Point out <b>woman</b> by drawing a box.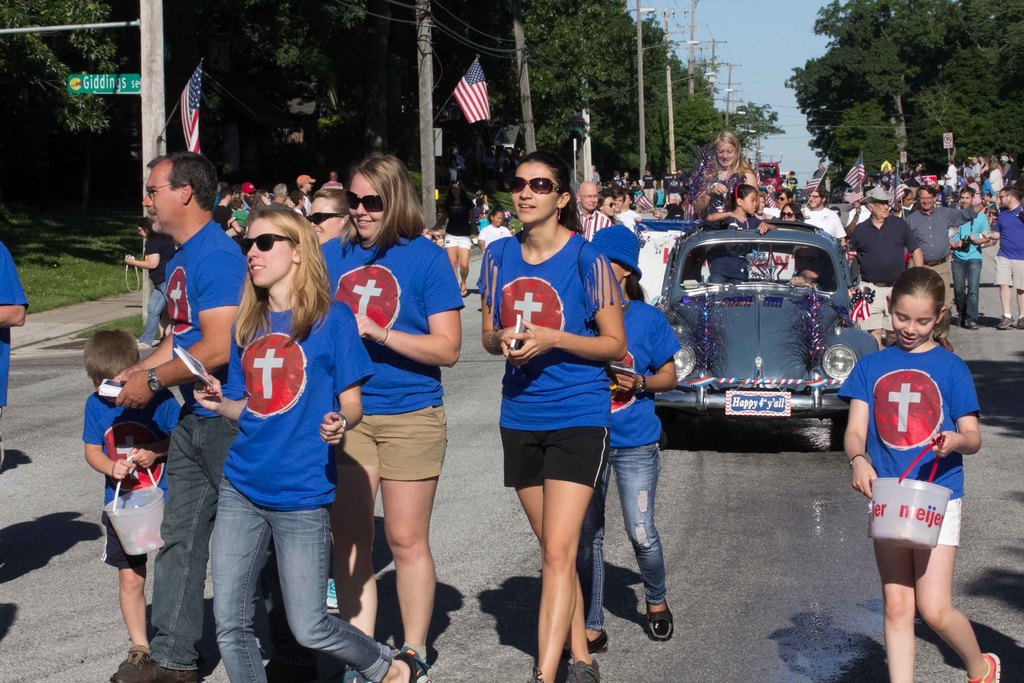
[x1=630, y1=182, x2=643, y2=195].
